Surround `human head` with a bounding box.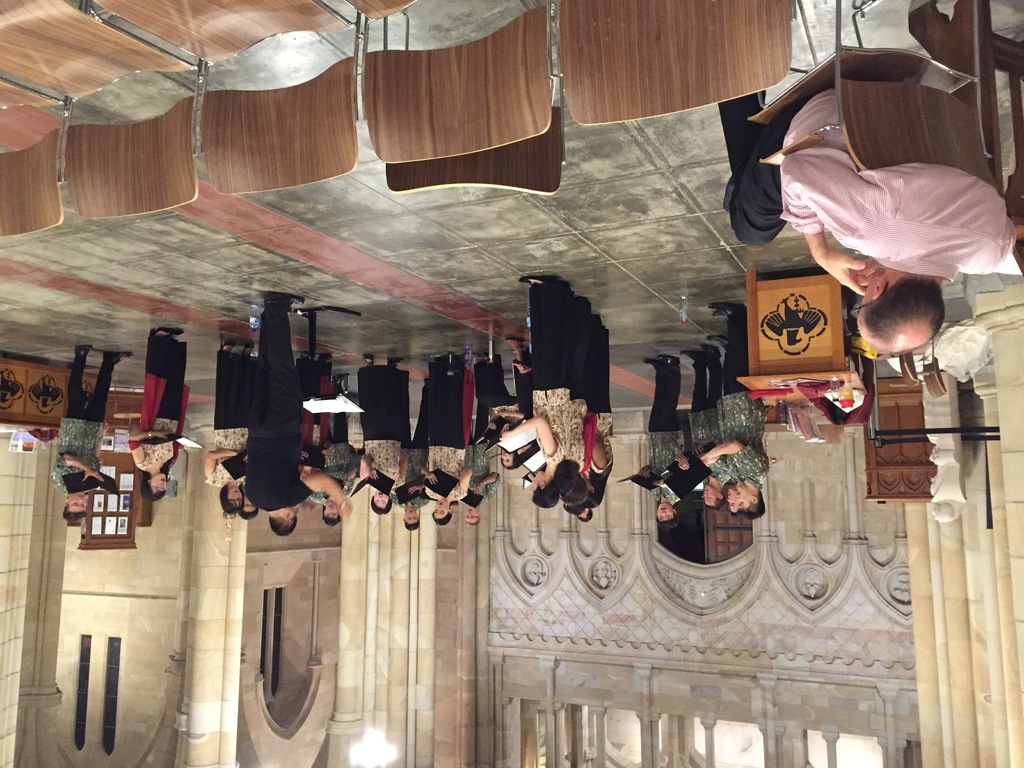
bbox(502, 447, 520, 470).
